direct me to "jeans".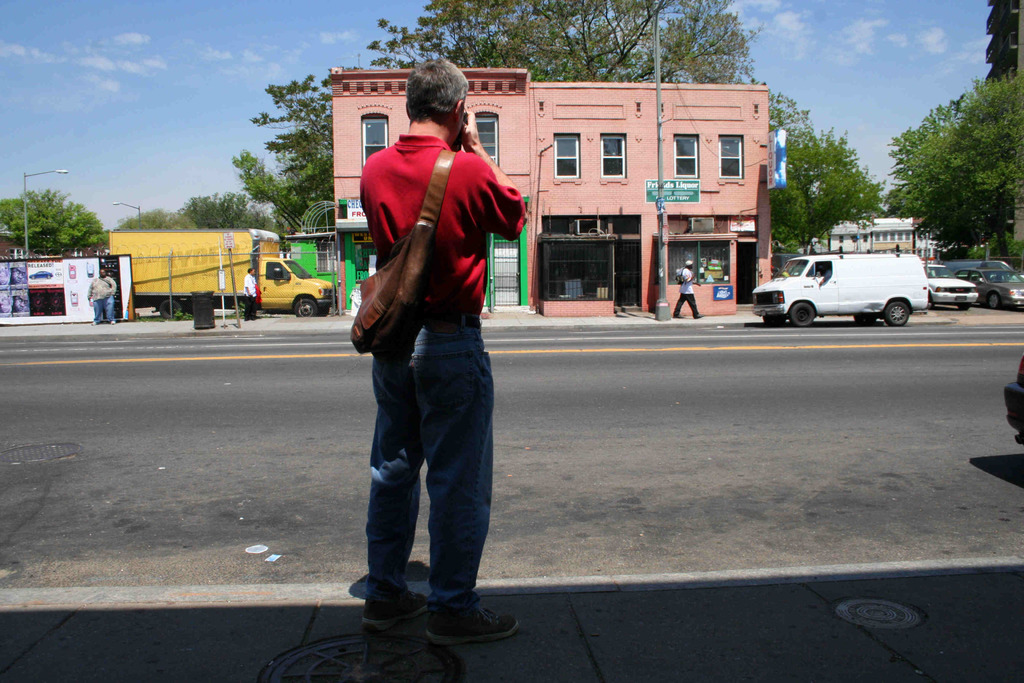
Direction: region(348, 320, 506, 650).
